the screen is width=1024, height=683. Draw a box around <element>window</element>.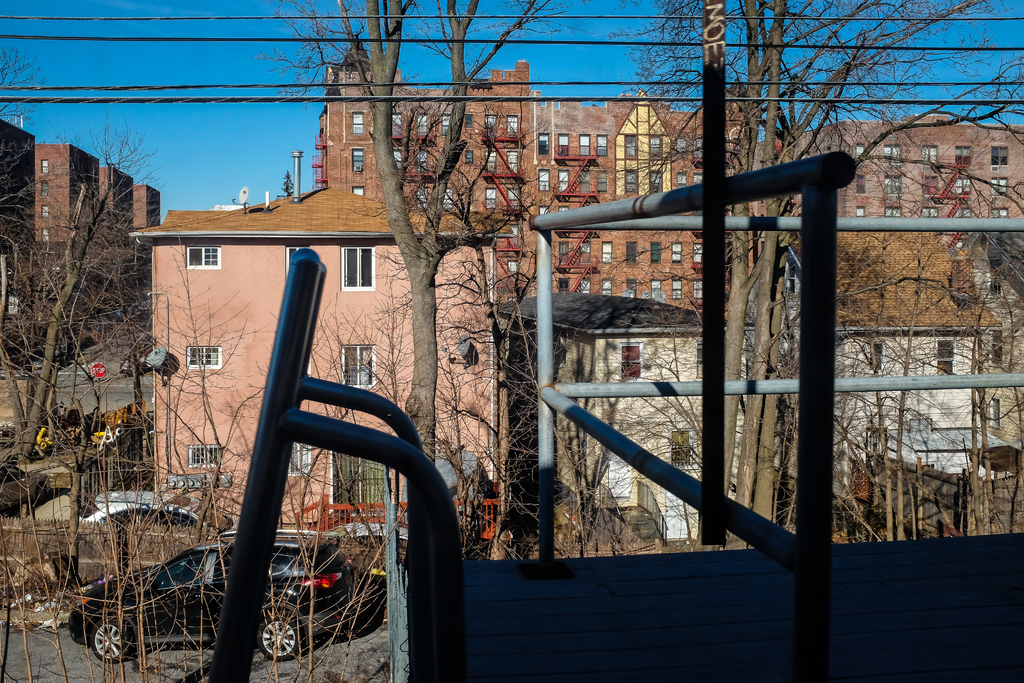
select_region(350, 151, 367, 177).
